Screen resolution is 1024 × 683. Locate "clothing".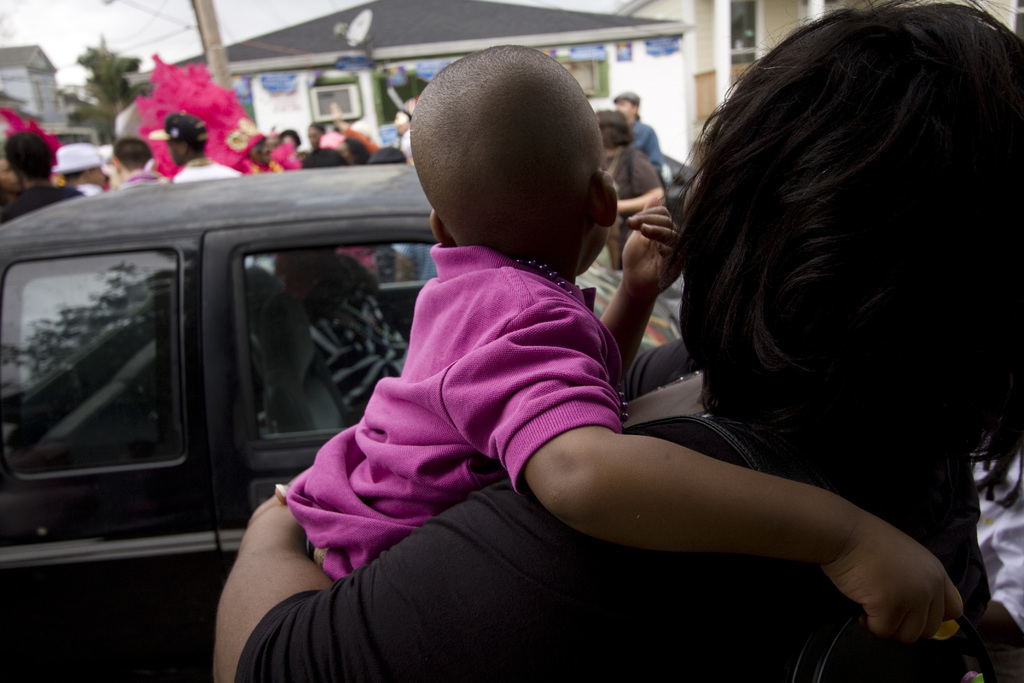
230,336,993,682.
